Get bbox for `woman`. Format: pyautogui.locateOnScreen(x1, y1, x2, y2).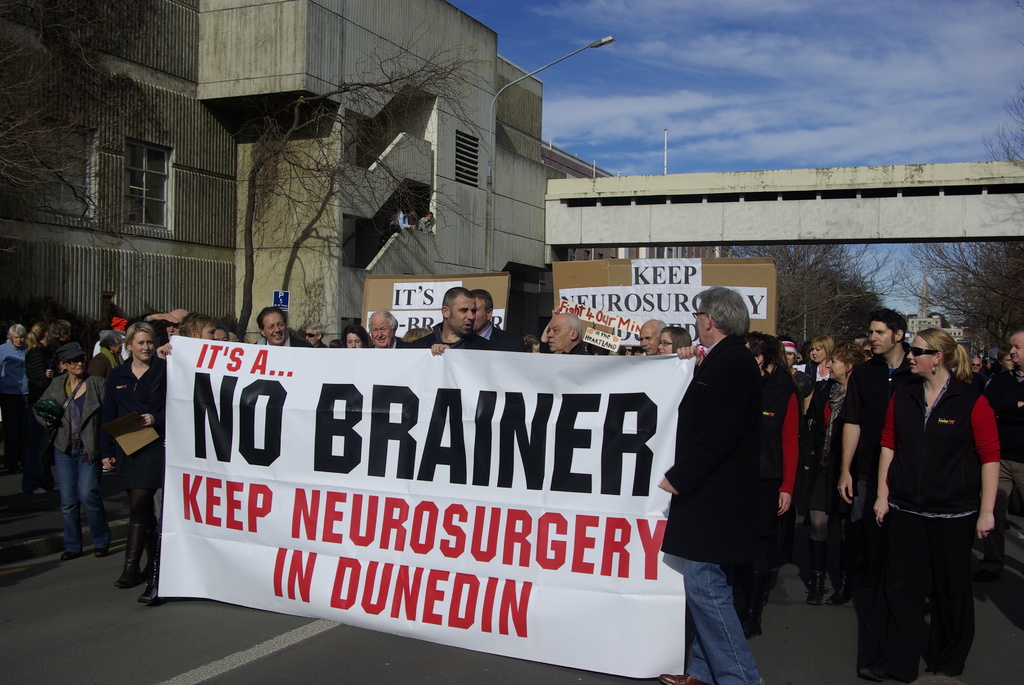
pyautogui.locateOnScreen(95, 322, 166, 597).
